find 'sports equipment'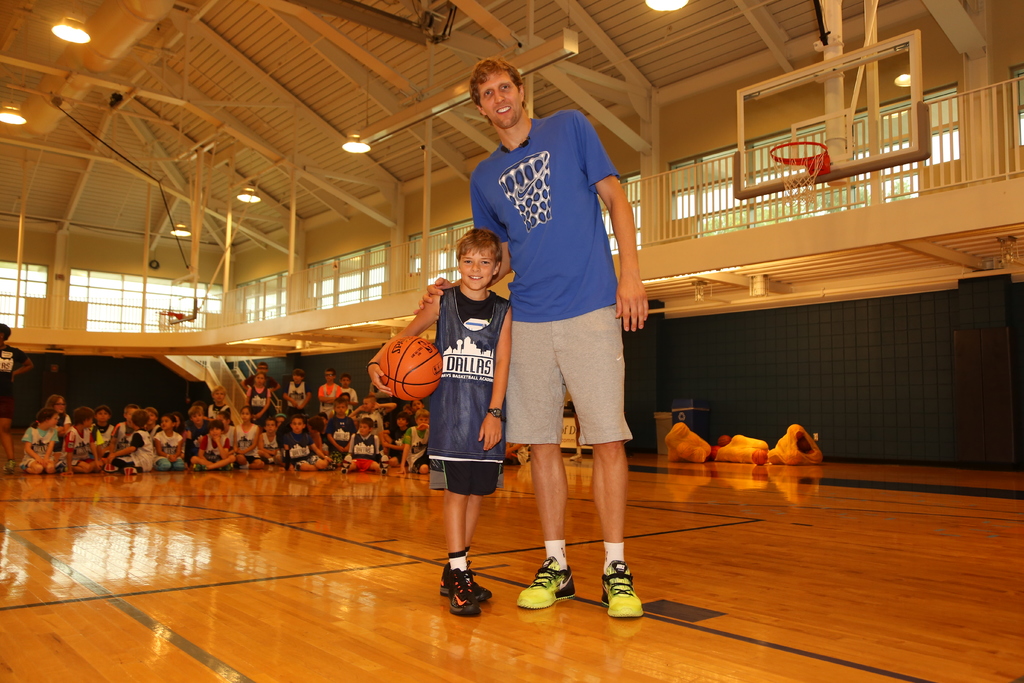
x1=440 y1=573 x2=493 y2=597
